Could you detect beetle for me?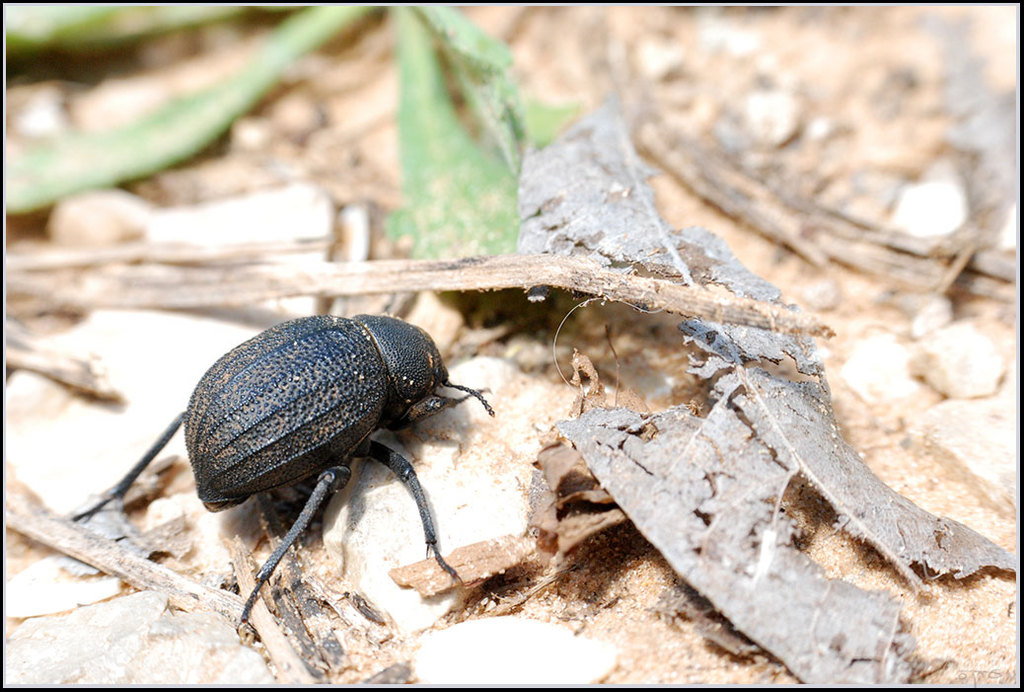
Detection result: bbox(148, 315, 530, 640).
